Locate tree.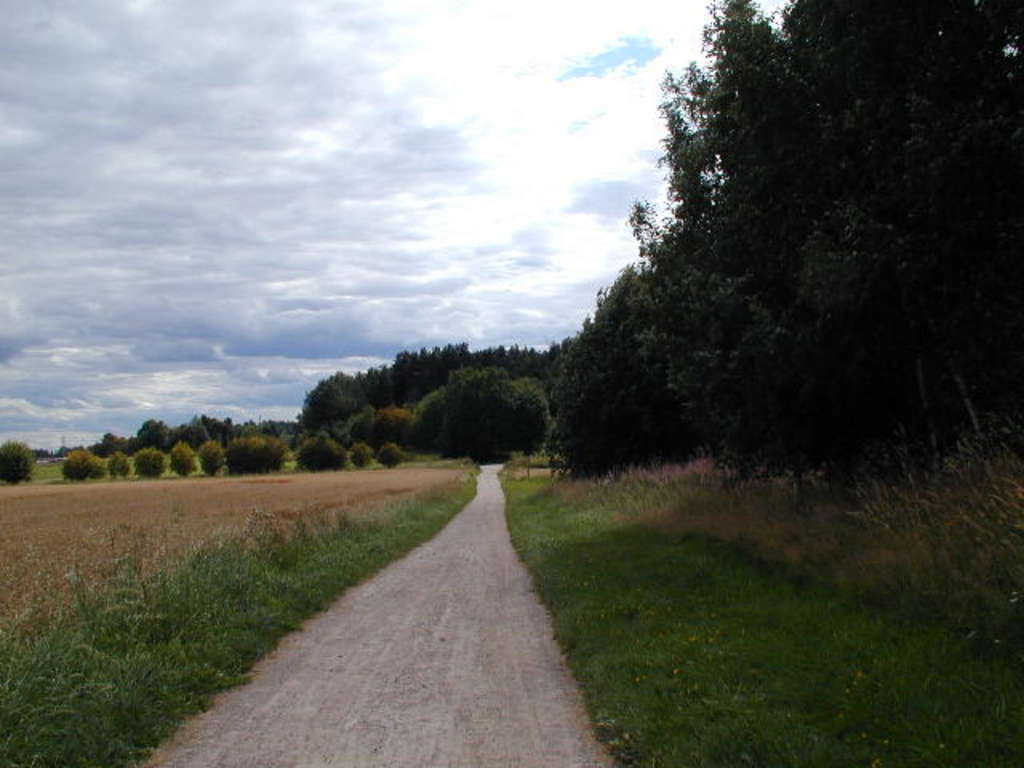
Bounding box: bbox=(226, 440, 278, 462).
